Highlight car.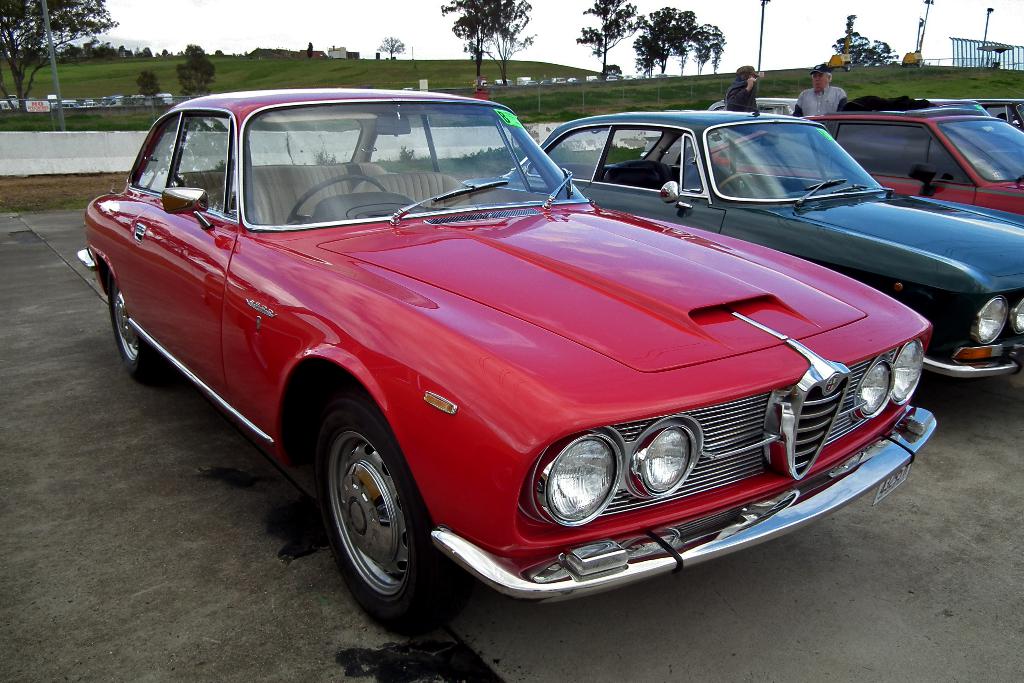
Highlighted region: detection(644, 95, 803, 174).
